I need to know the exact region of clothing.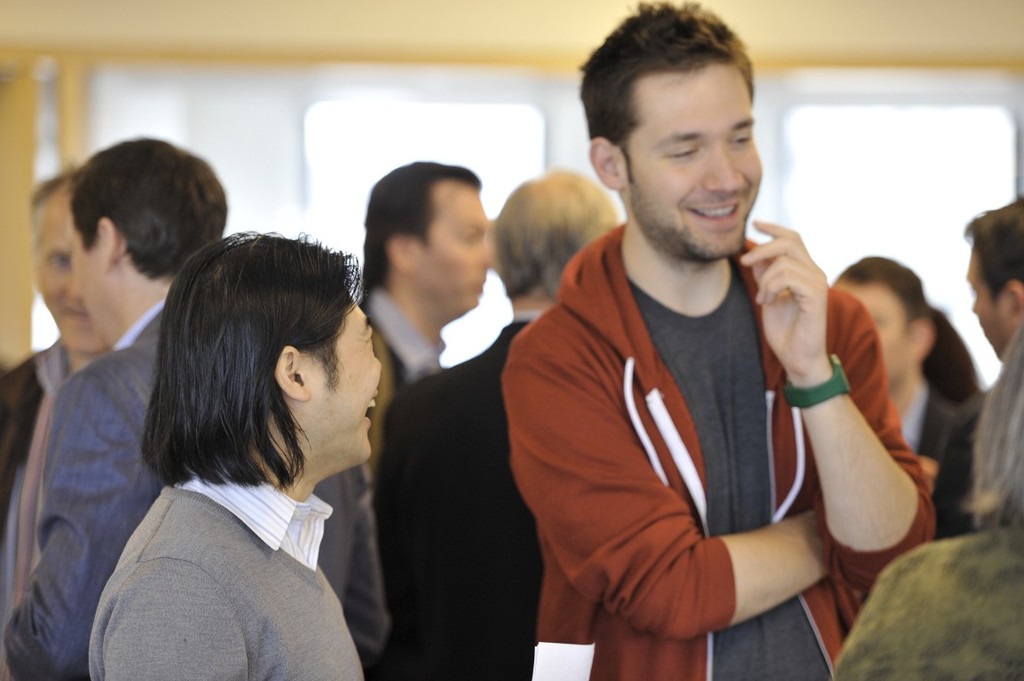
Region: left=373, top=311, right=546, bottom=680.
